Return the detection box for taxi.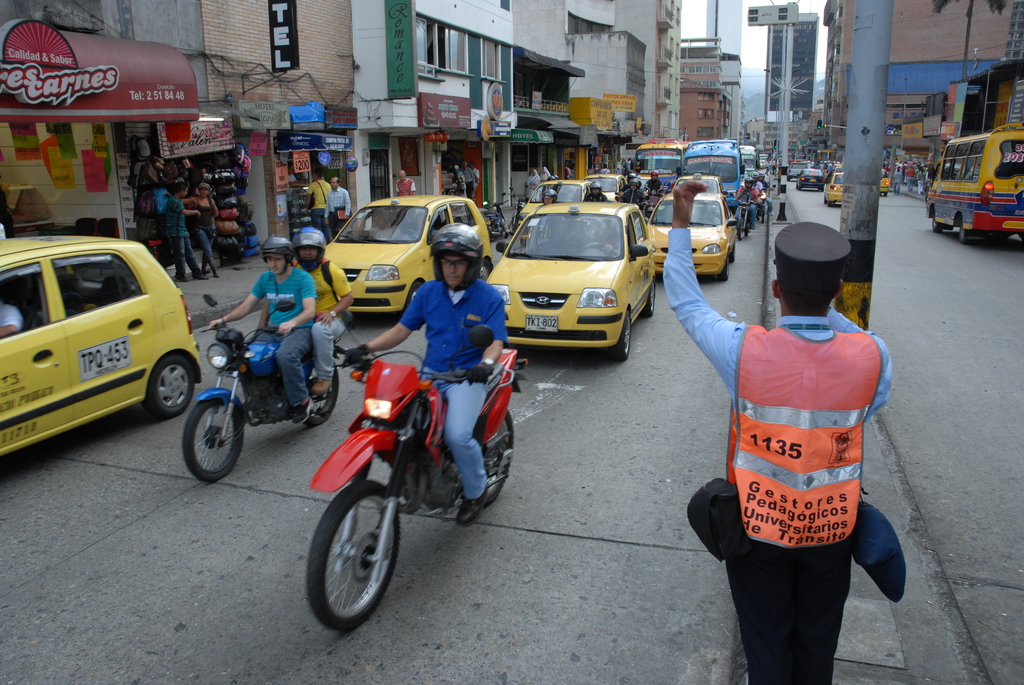
(582,172,629,200).
